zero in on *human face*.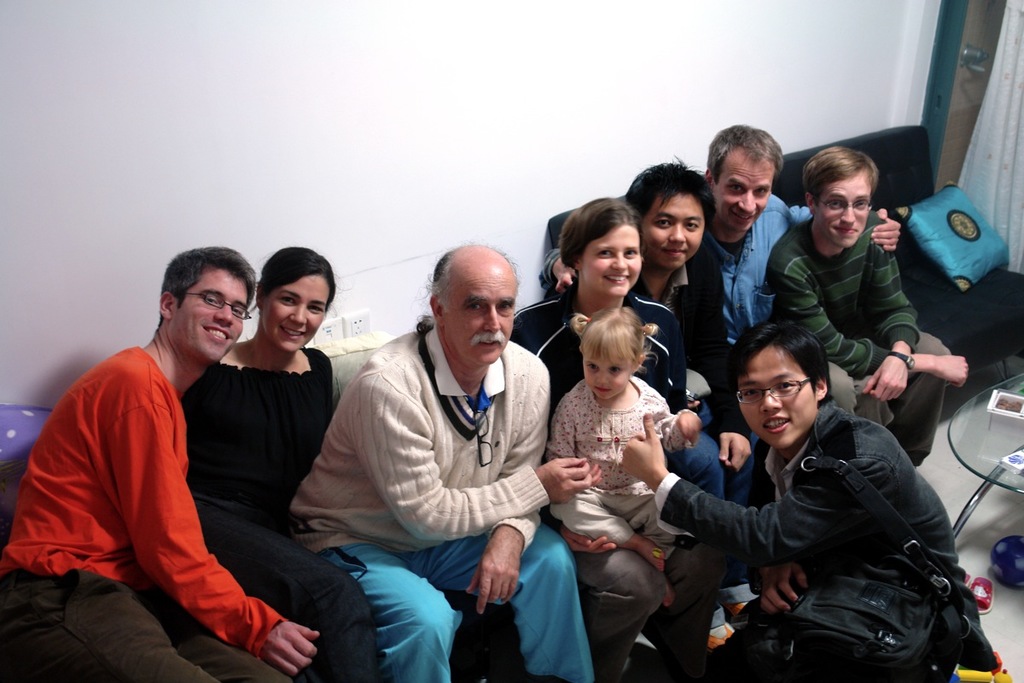
Zeroed in: box=[717, 149, 771, 232].
